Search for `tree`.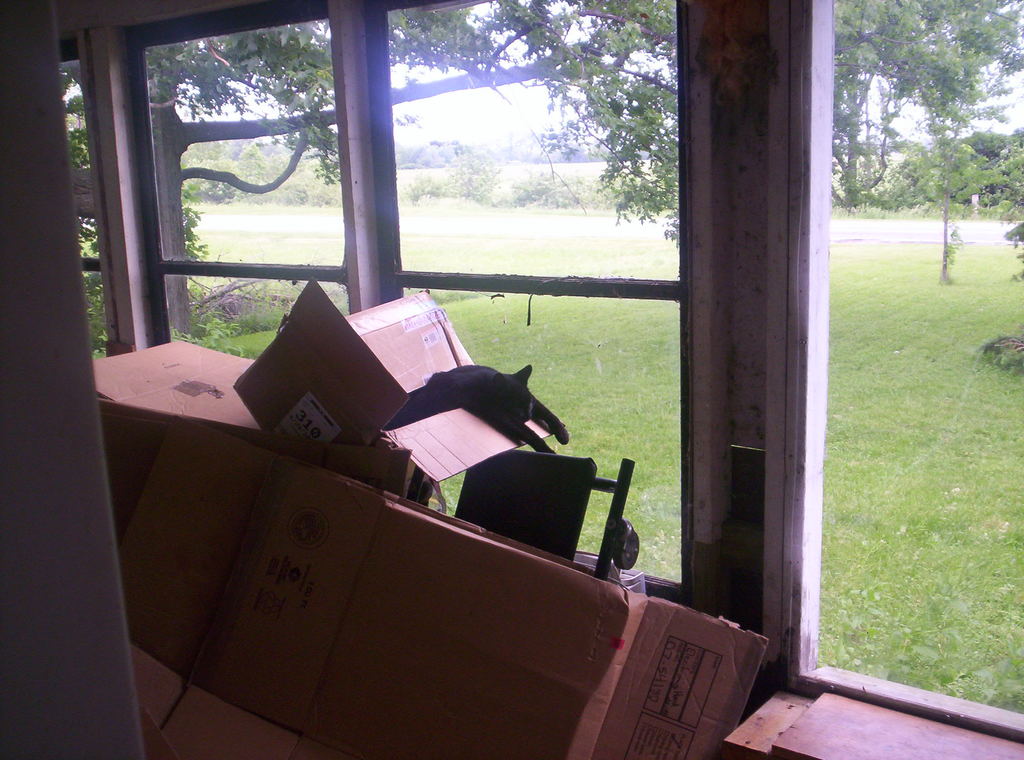
Found at [238,141,269,181].
